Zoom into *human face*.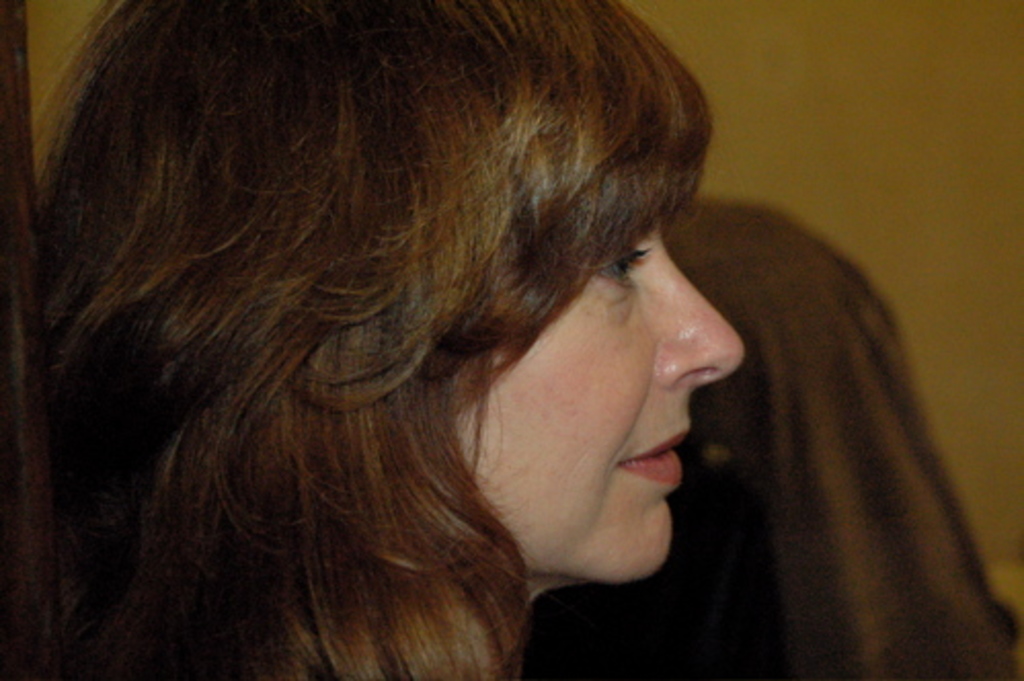
Zoom target: region(462, 211, 753, 589).
